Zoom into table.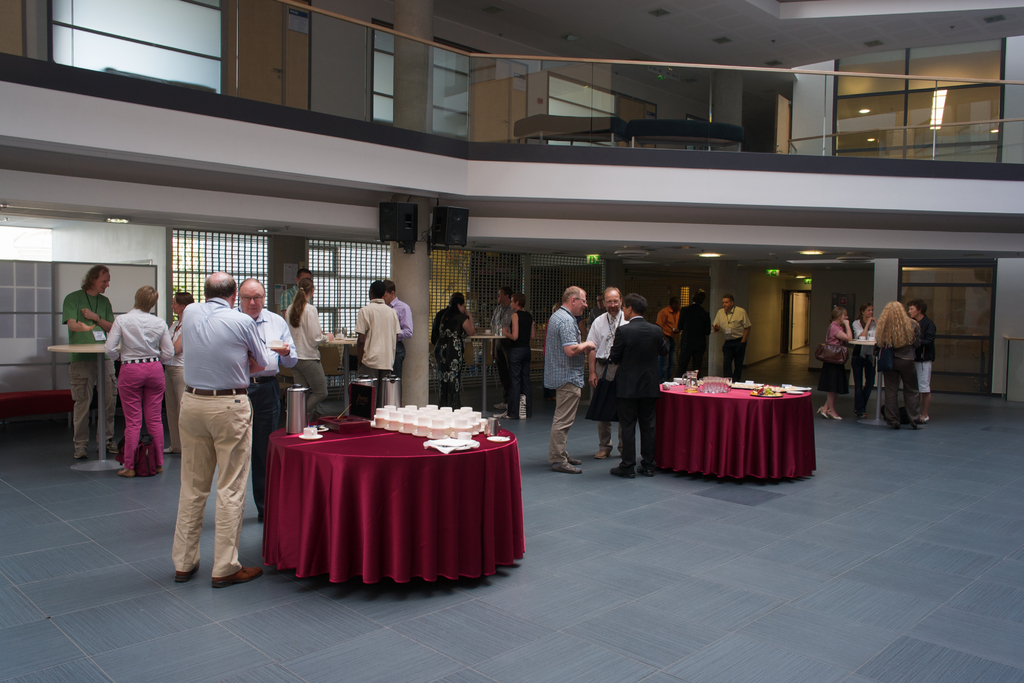
Zoom target: (left=323, top=331, right=358, bottom=422).
